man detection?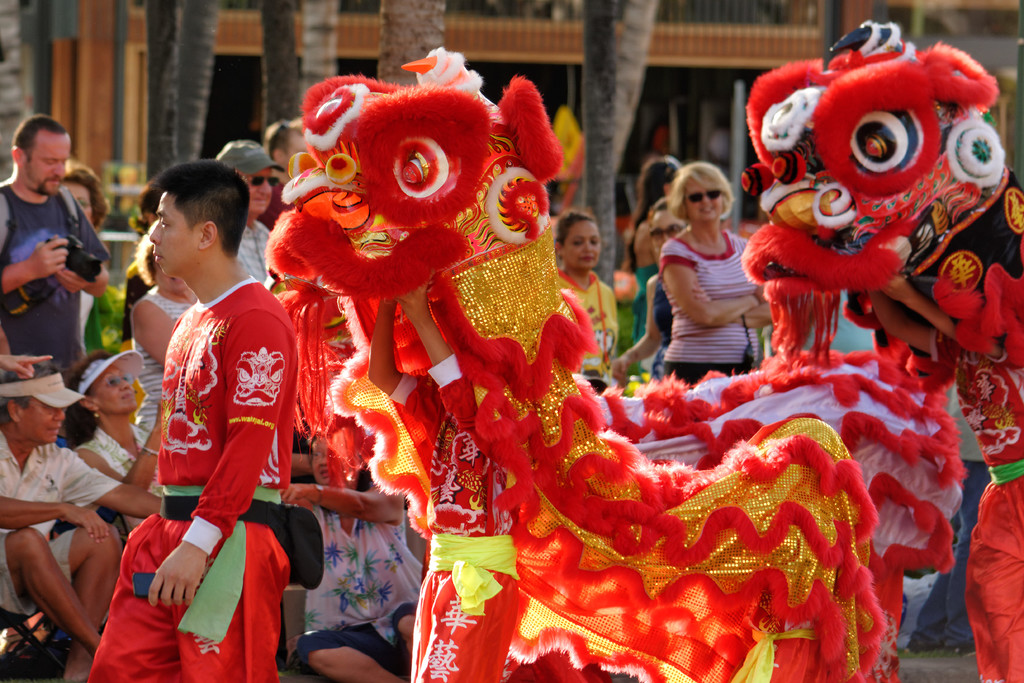
[0, 366, 168, 672]
